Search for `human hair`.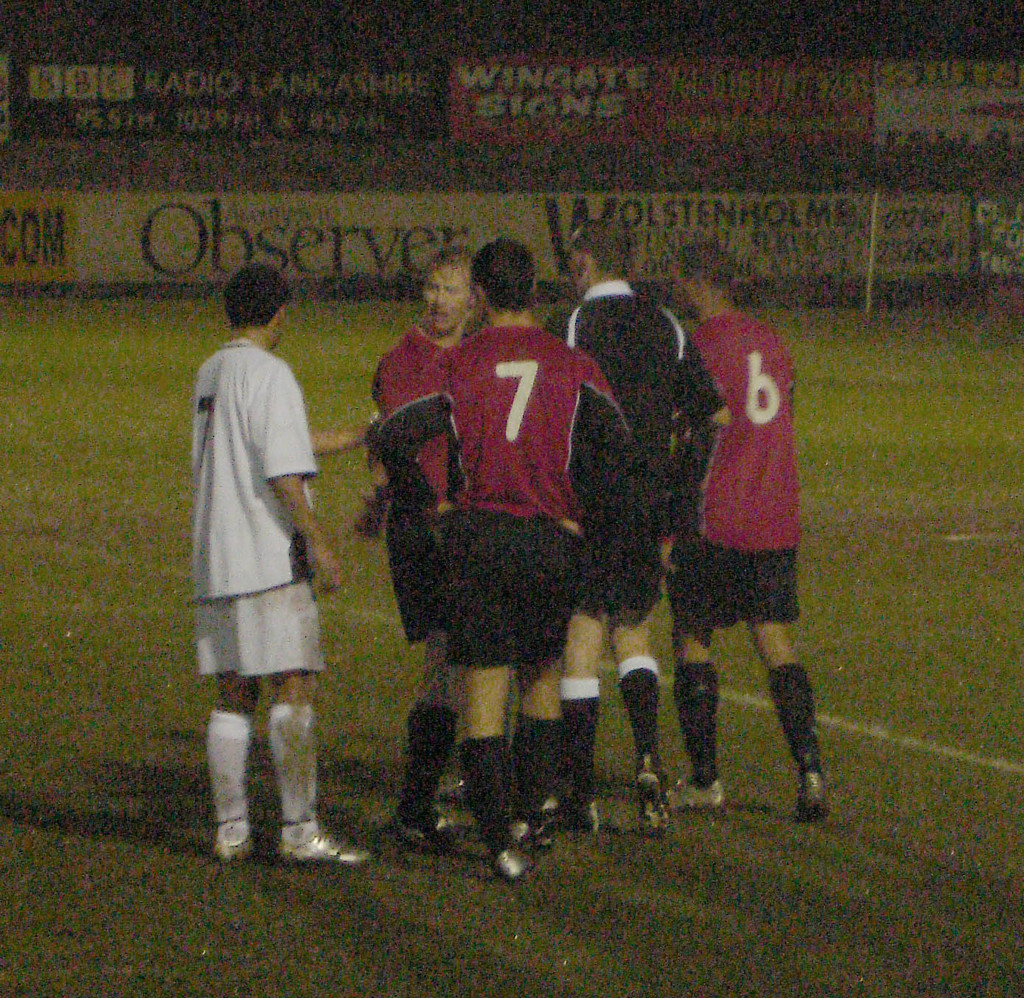
Found at 678/233/737/297.
